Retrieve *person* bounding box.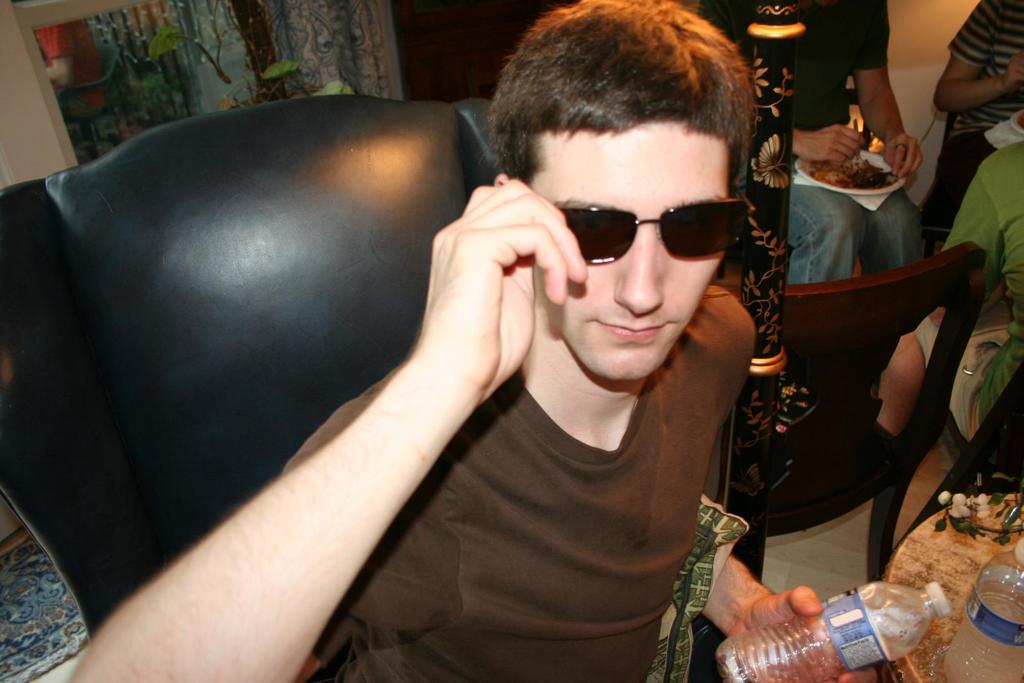
Bounding box: 934,0,1023,253.
